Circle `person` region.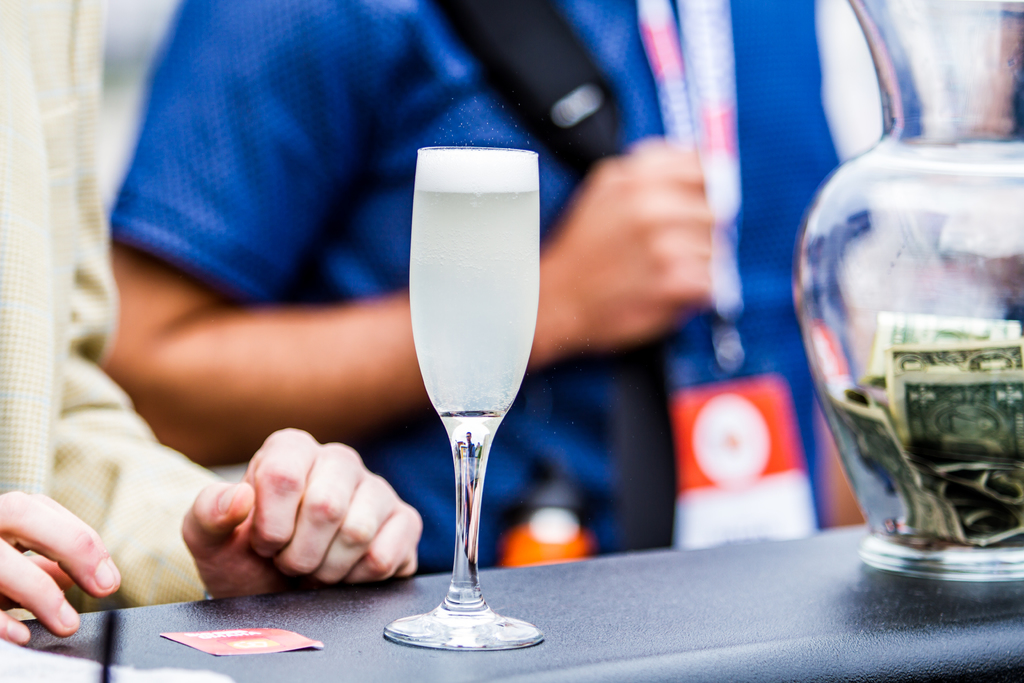
Region: (left=98, top=0, right=918, bottom=469).
